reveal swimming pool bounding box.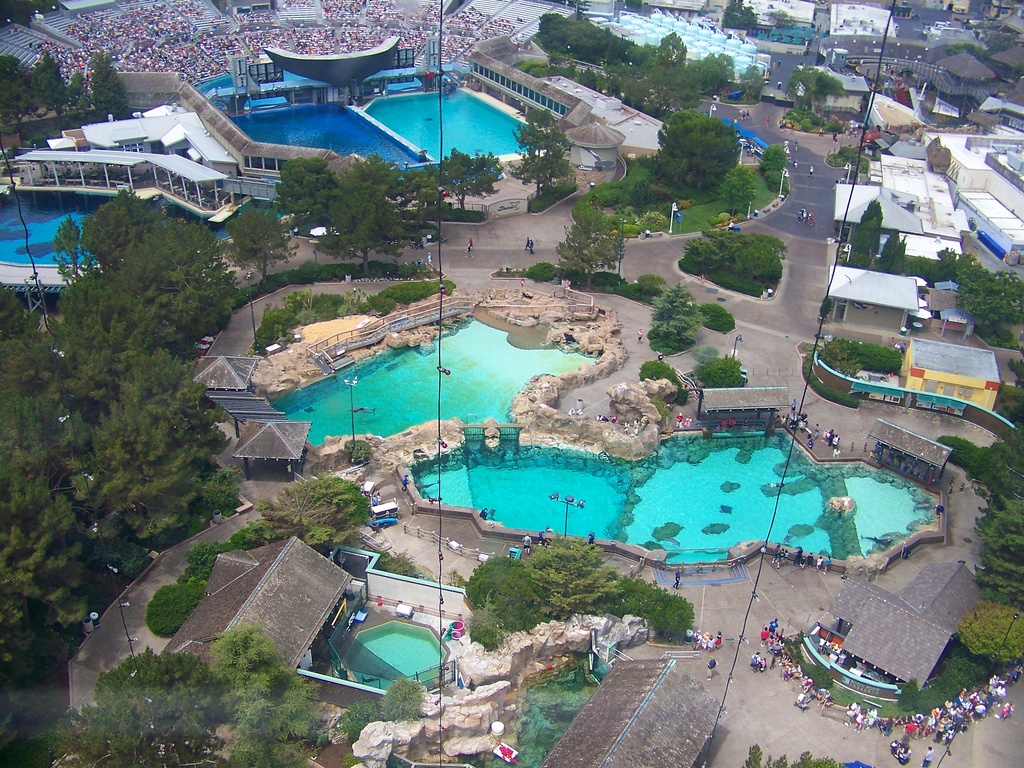
Revealed: bbox=(330, 625, 442, 692).
